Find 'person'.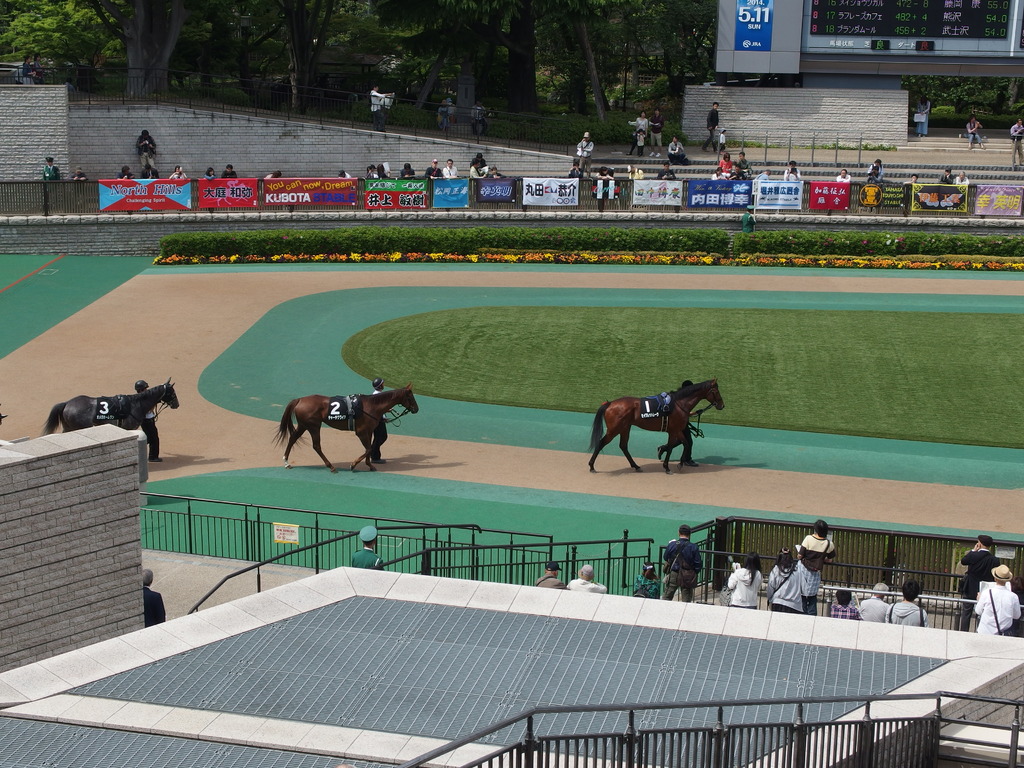
bbox=(39, 158, 60, 182).
